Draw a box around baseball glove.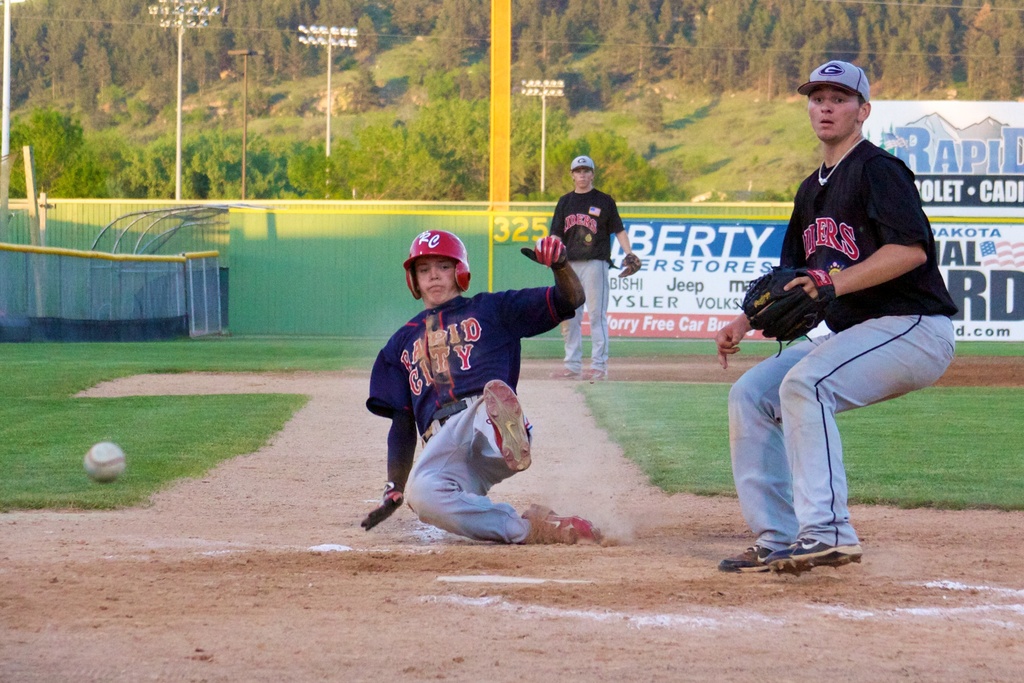
bbox=[737, 268, 840, 353].
